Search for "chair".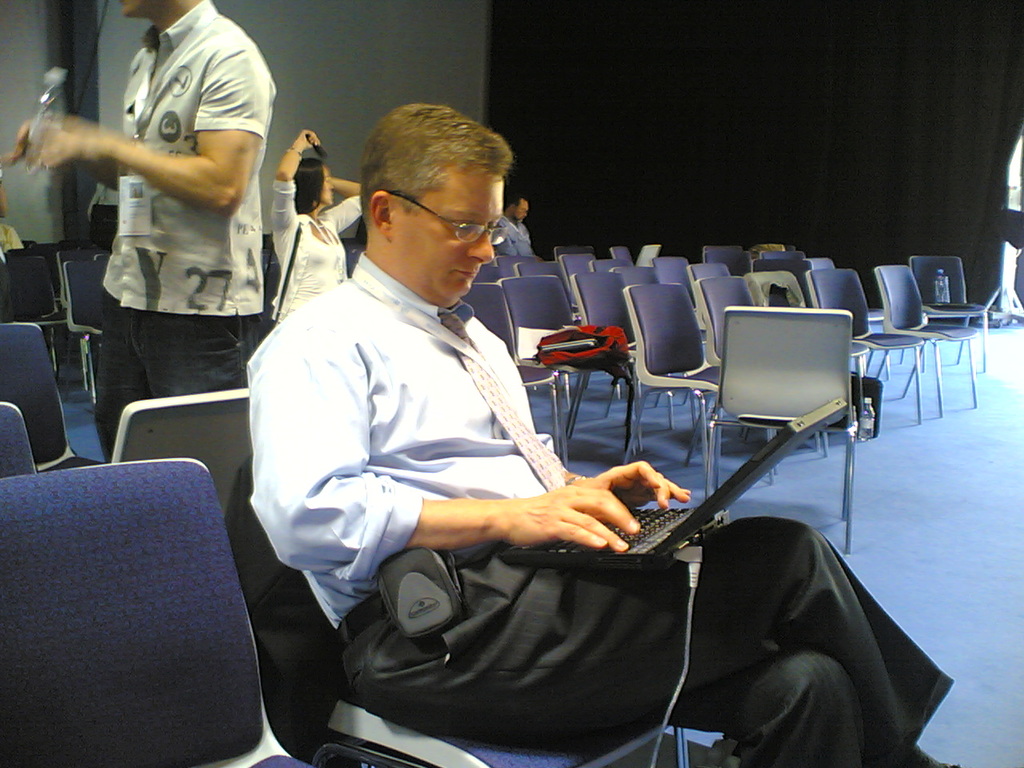
Found at crop(693, 278, 827, 478).
